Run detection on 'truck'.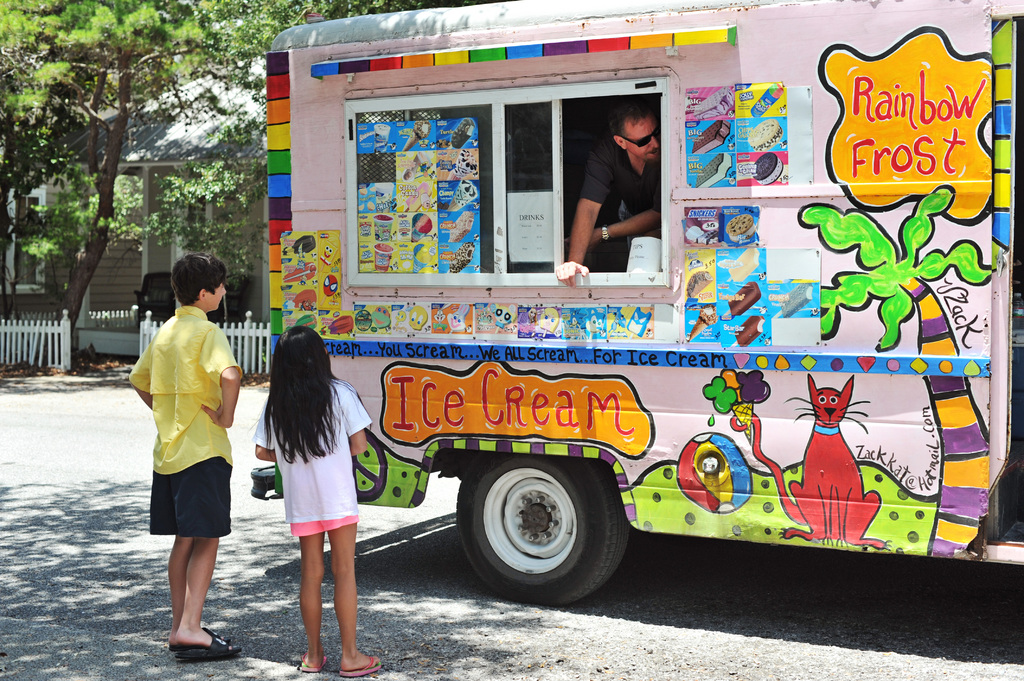
Result: x1=189, y1=43, x2=1023, y2=616.
